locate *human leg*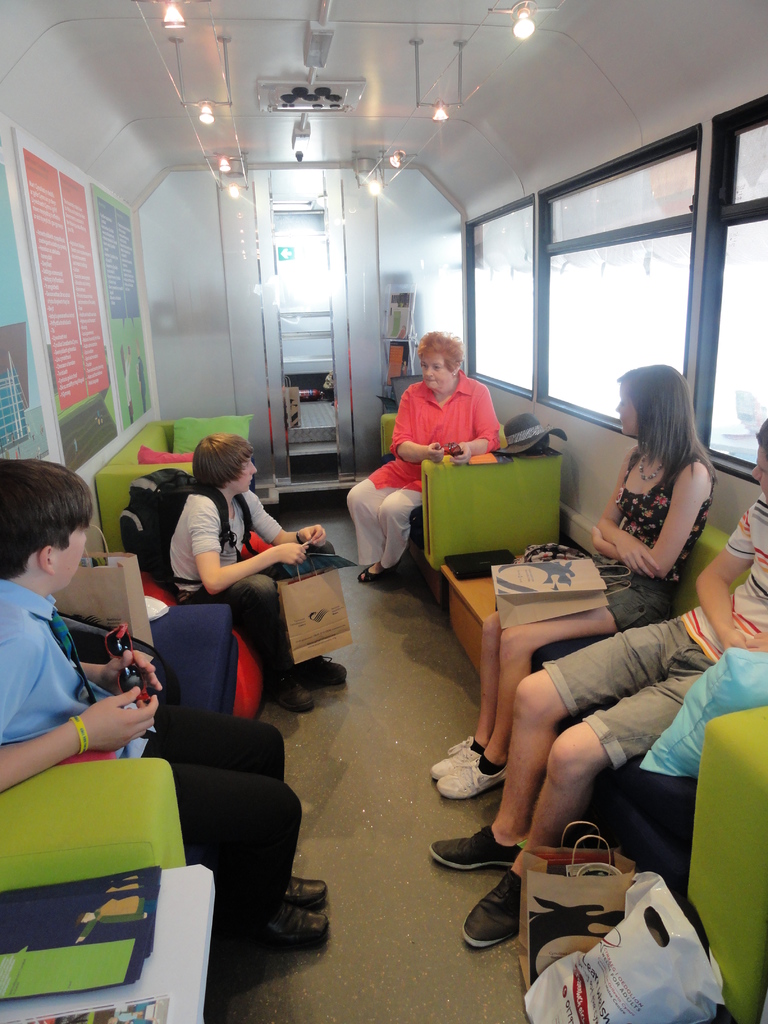
426:605:674:799
